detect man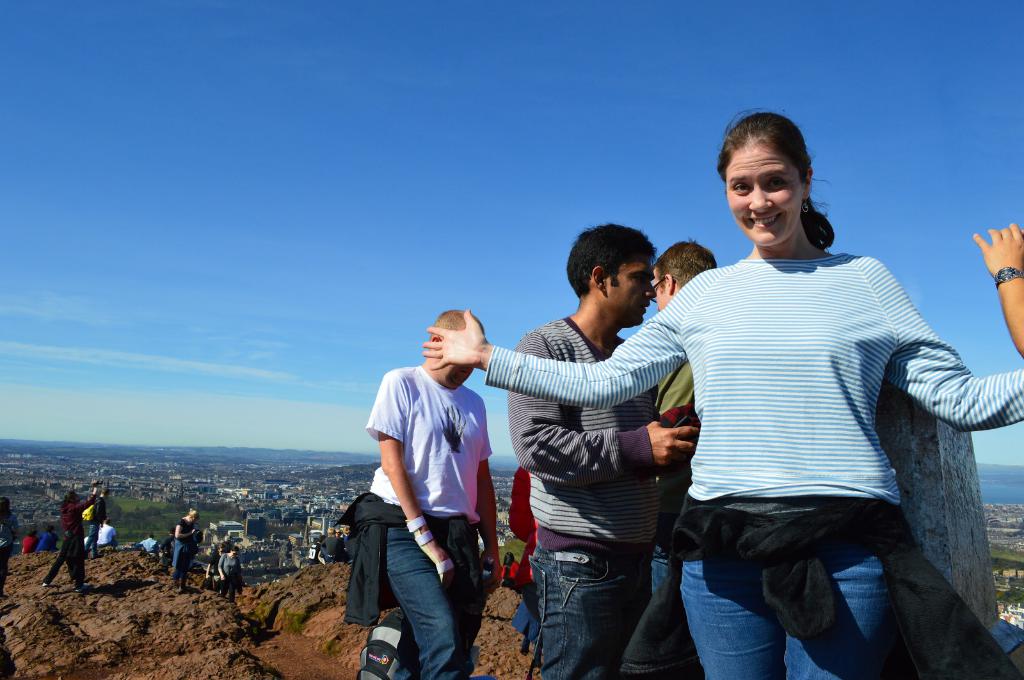
locate(507, 222, 701, 678)
